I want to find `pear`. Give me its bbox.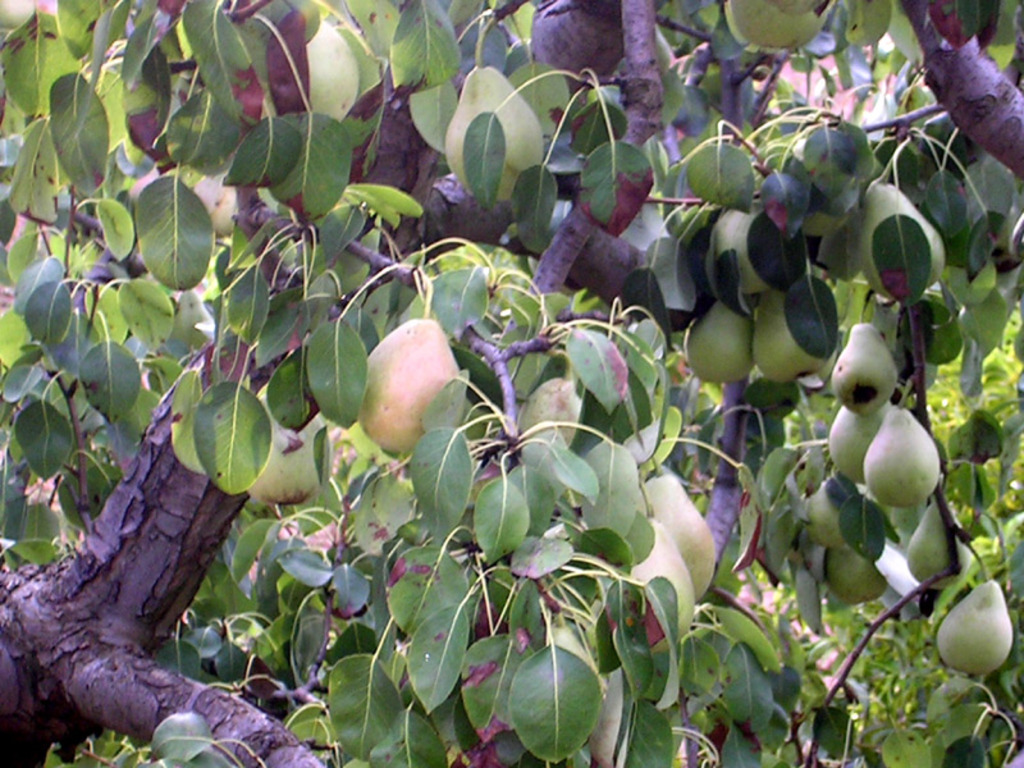
l=184, t=168, r=253, b=242.
